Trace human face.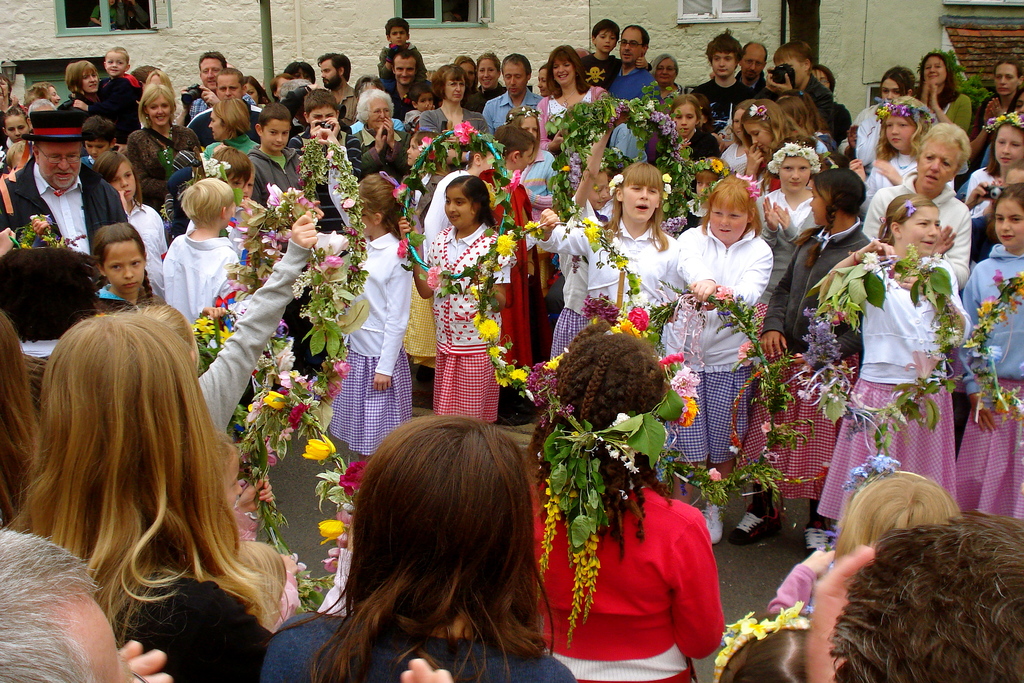
Traced to (618, 30, 640, 63).
